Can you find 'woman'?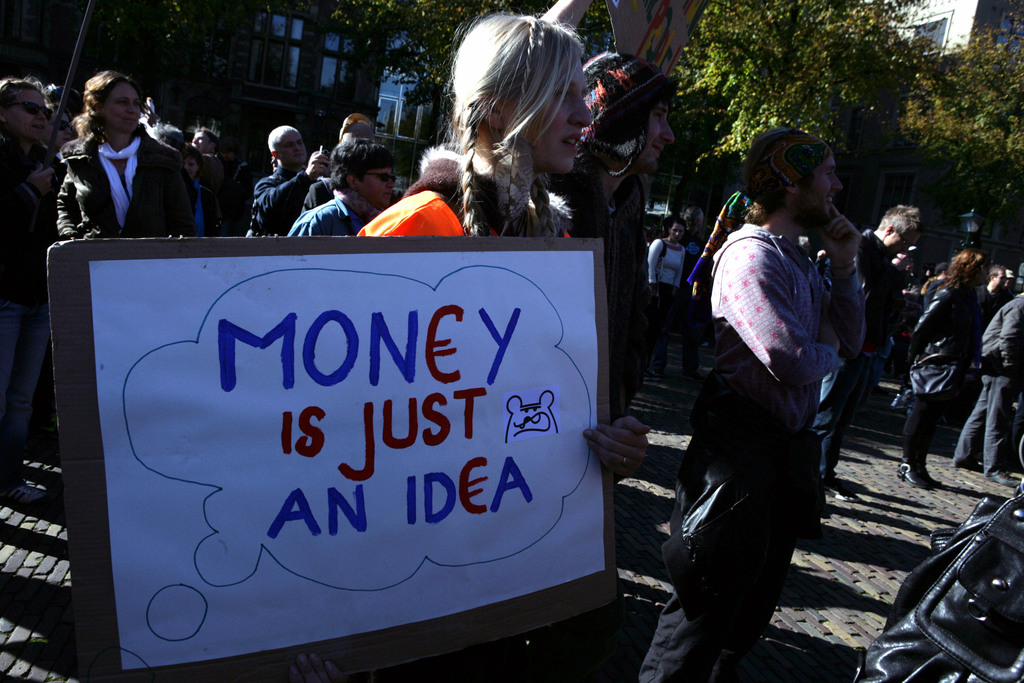
Yes, bounding box: bbox=(0, 69, 55, 506).
